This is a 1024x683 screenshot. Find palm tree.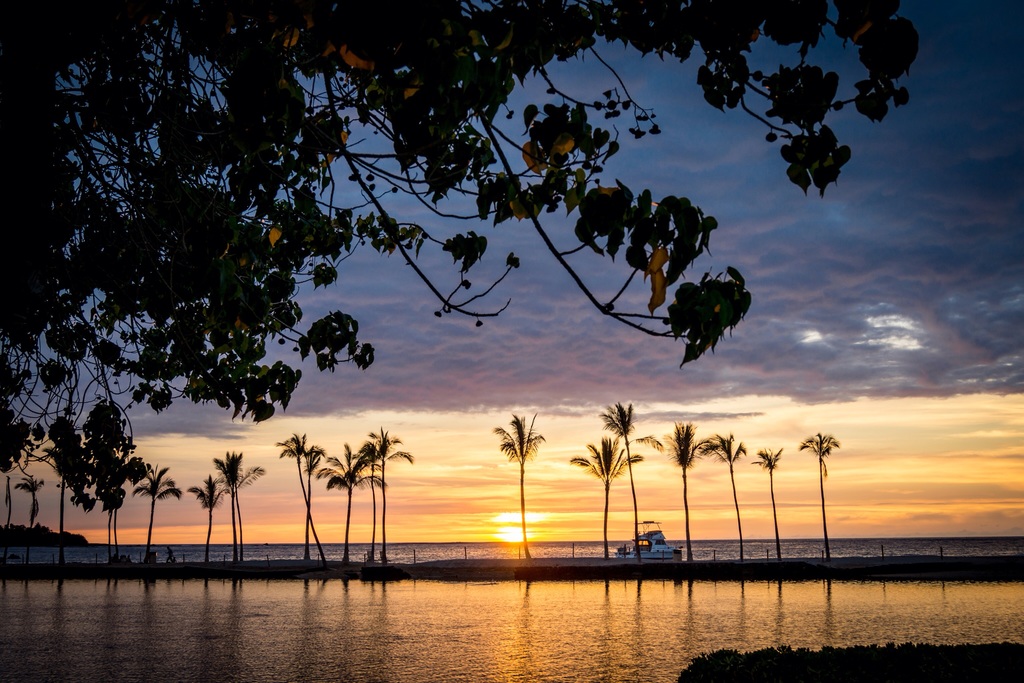
Bounding box: box=[10, 469, 47, 573].
